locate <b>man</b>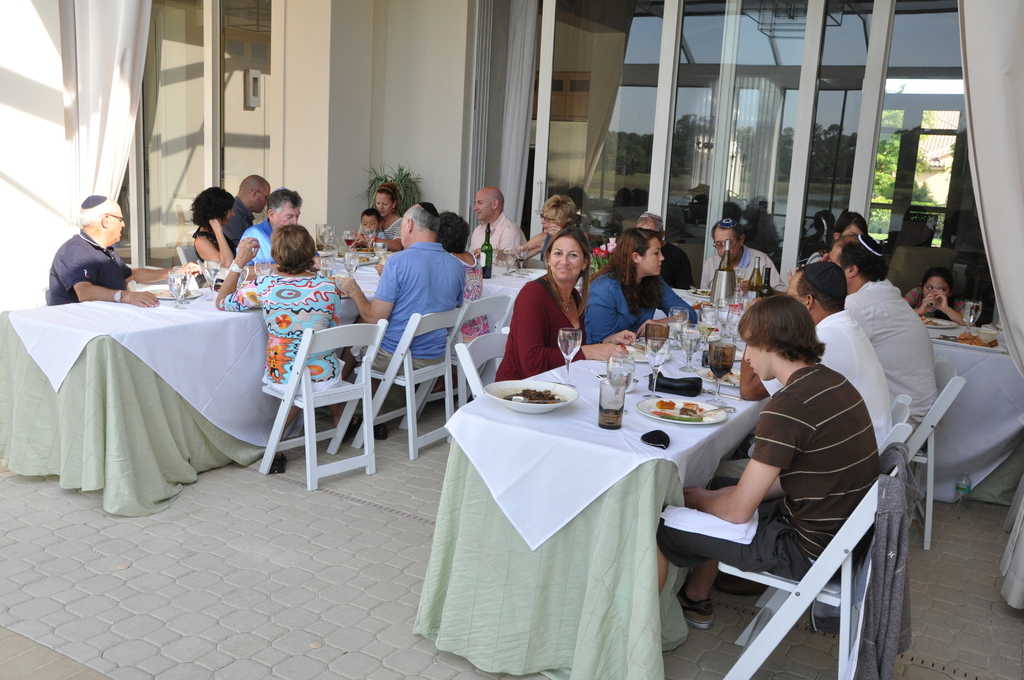
Rect(639, 207, 698, 298)
